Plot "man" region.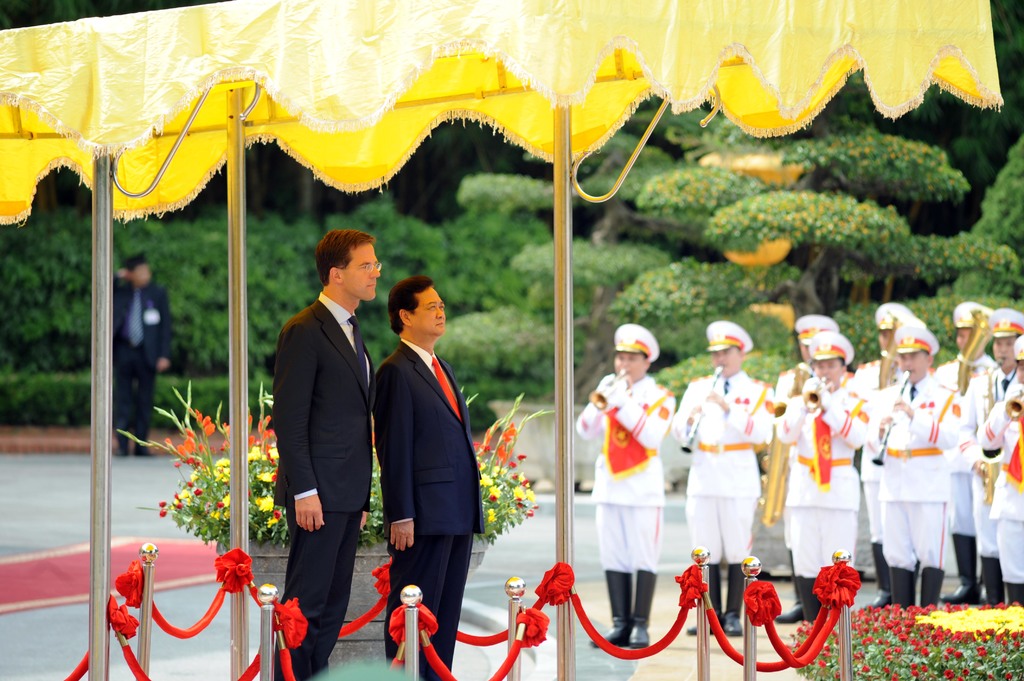
Plotted at (268,233,380,680).
